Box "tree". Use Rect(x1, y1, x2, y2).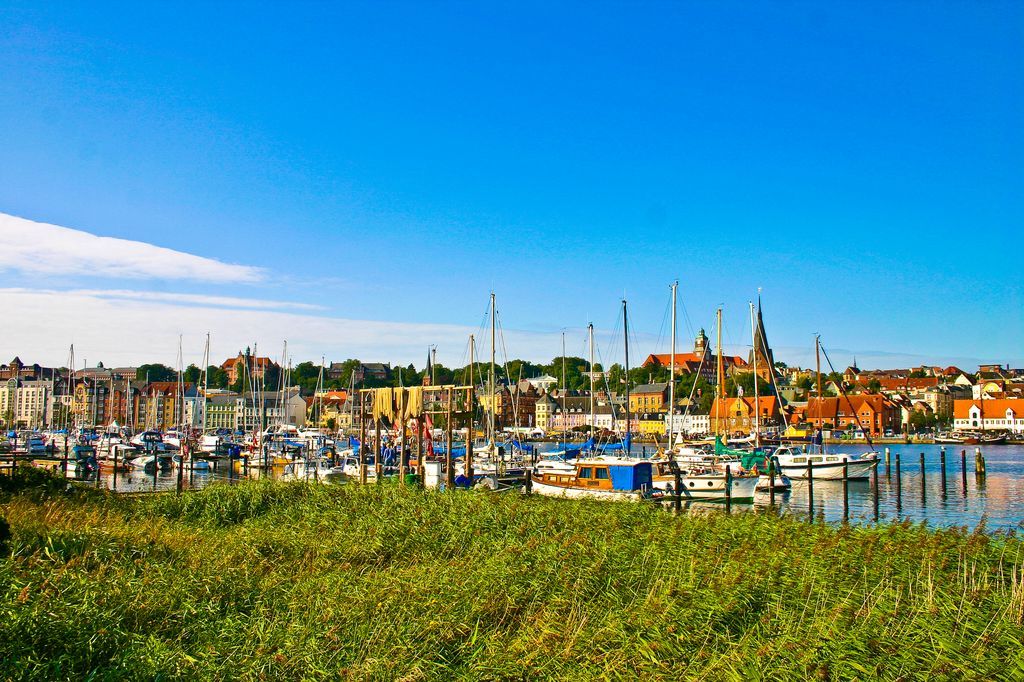
Rect(567, 366, 586, 391).
